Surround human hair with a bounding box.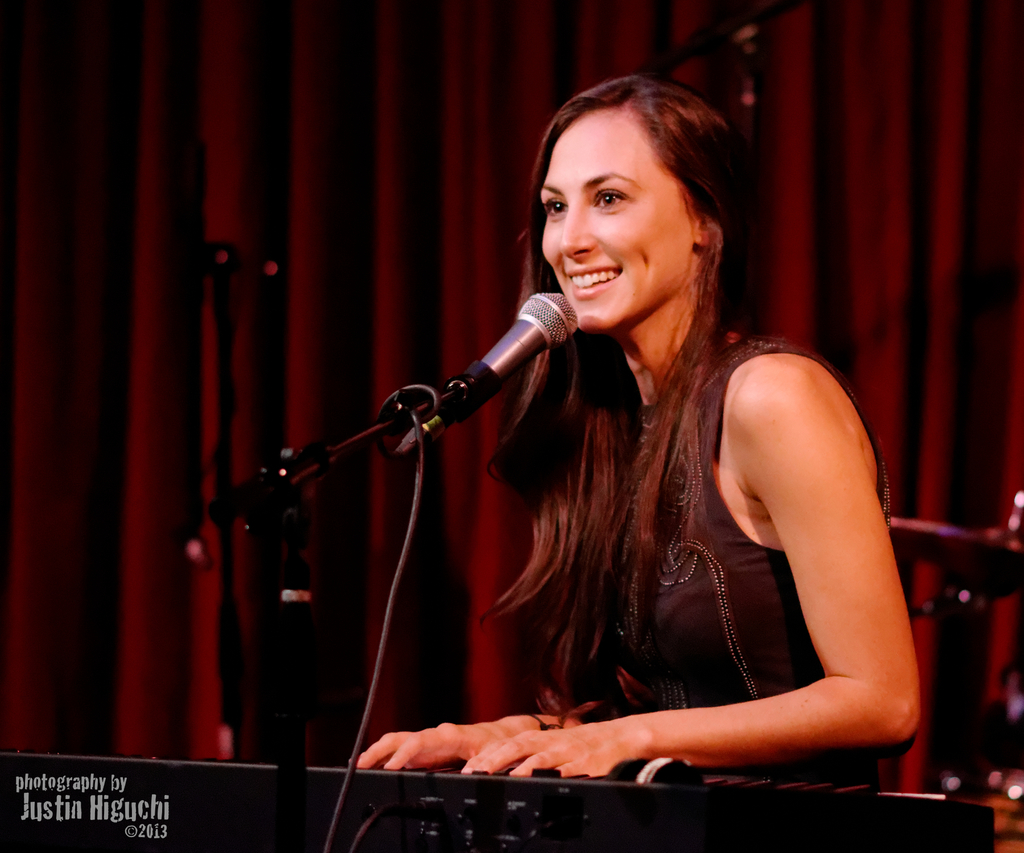
473 70 764 703.
